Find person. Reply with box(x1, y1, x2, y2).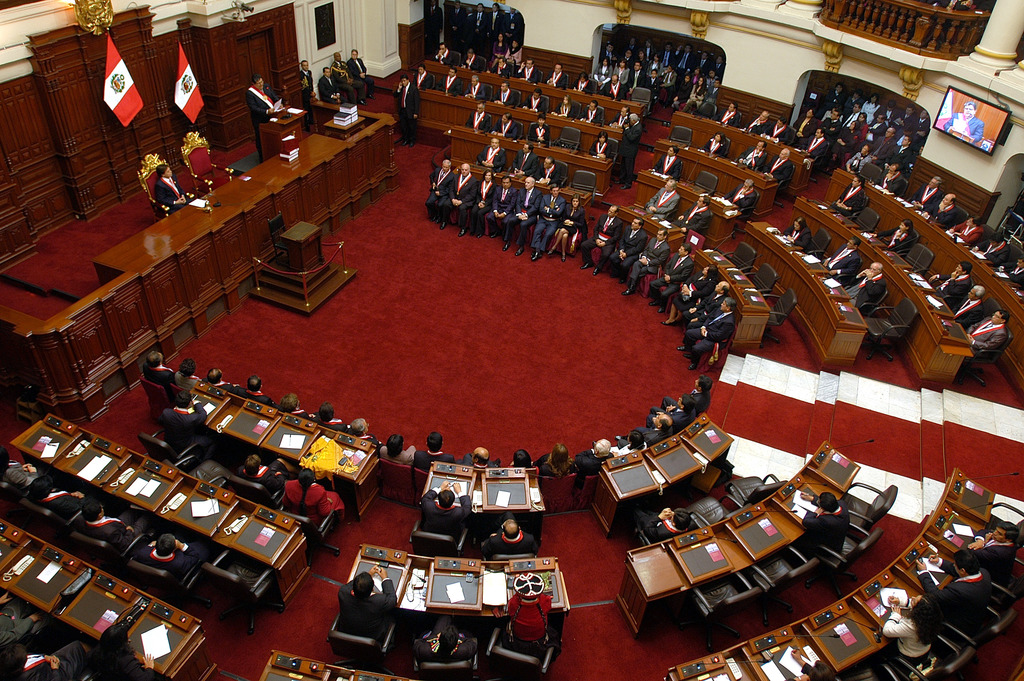
box(948, 279, 984, 324).
